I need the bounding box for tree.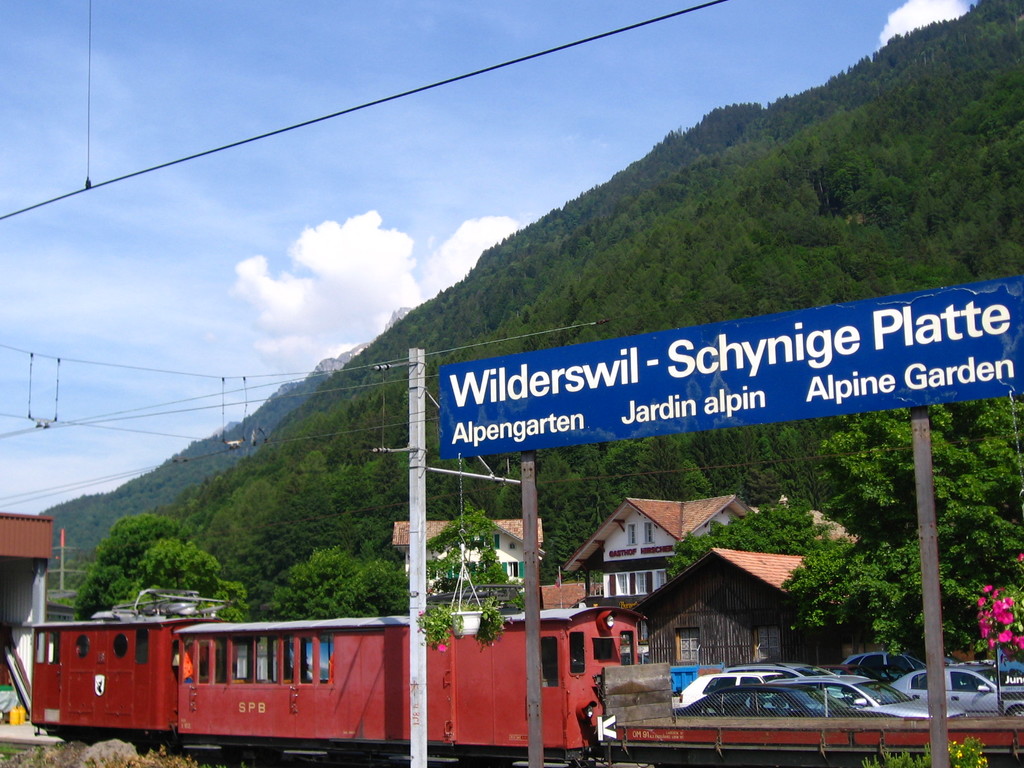
Here it is: region(310, 560, 413, 620).
